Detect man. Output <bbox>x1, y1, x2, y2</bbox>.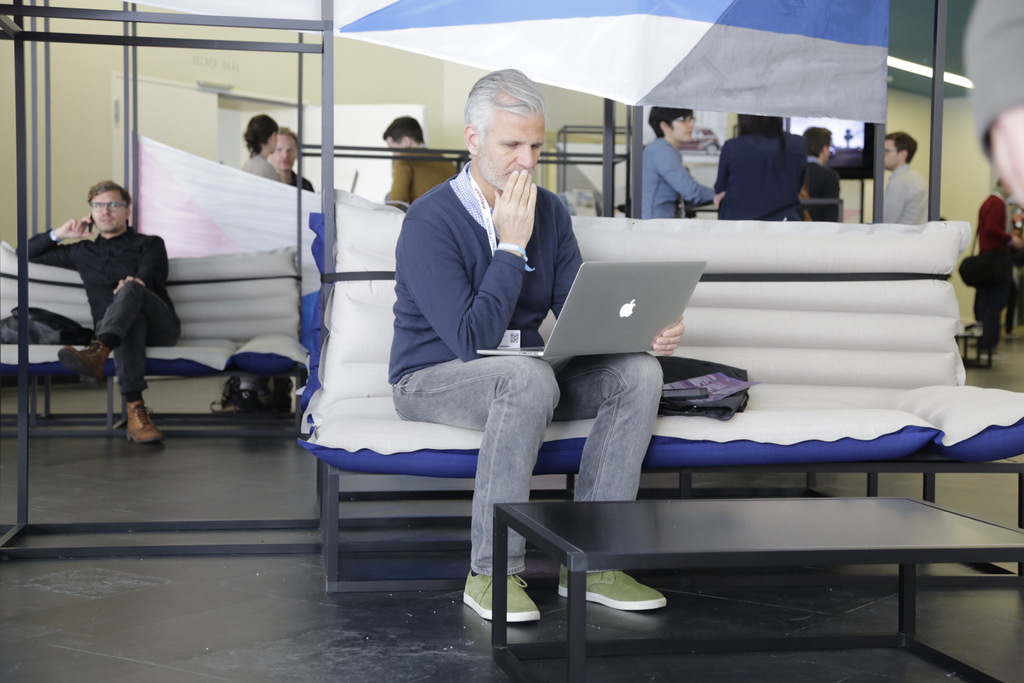
<bbox>801, 122, 842, 223</bbox>.
